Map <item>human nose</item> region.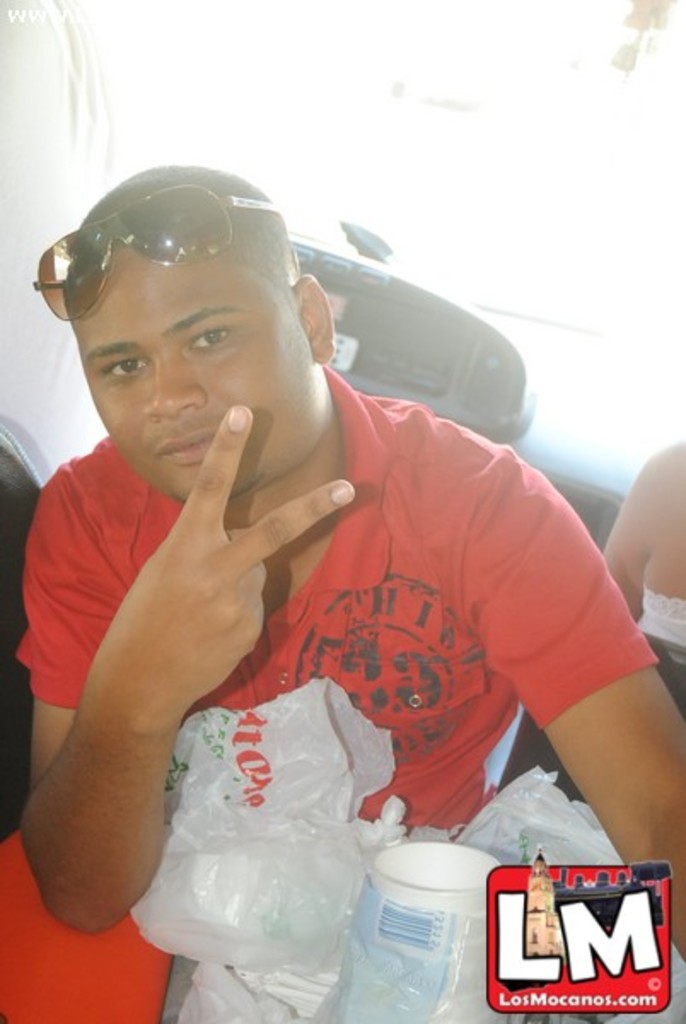
Mapped to detection(142, 360, 201, 420).
